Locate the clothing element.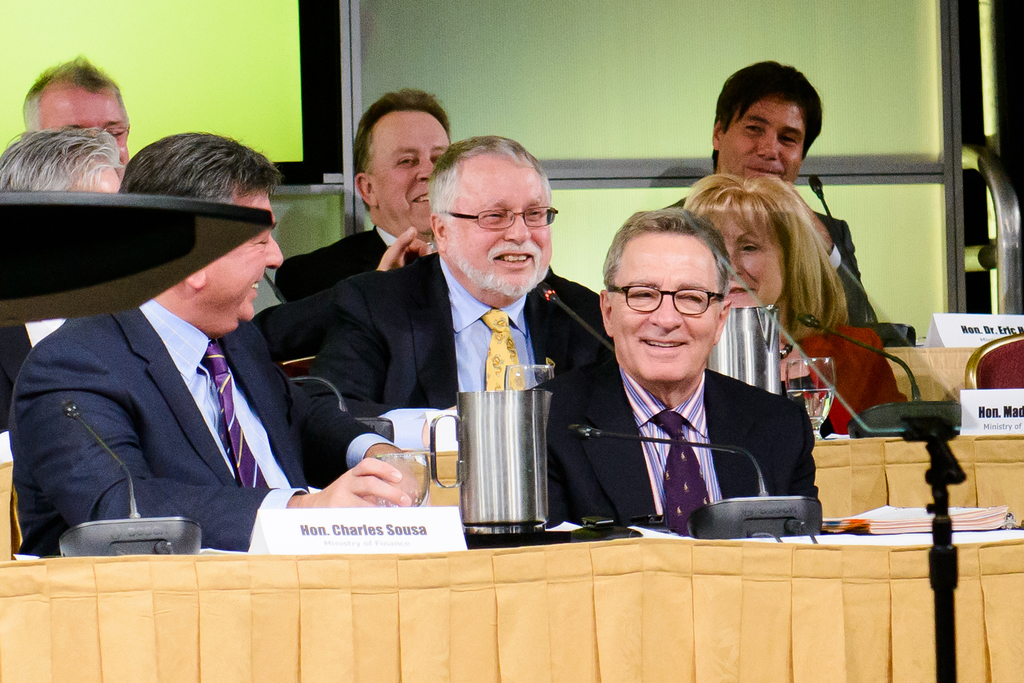
Element bbox: select_region(274, 224, 403, 305).
